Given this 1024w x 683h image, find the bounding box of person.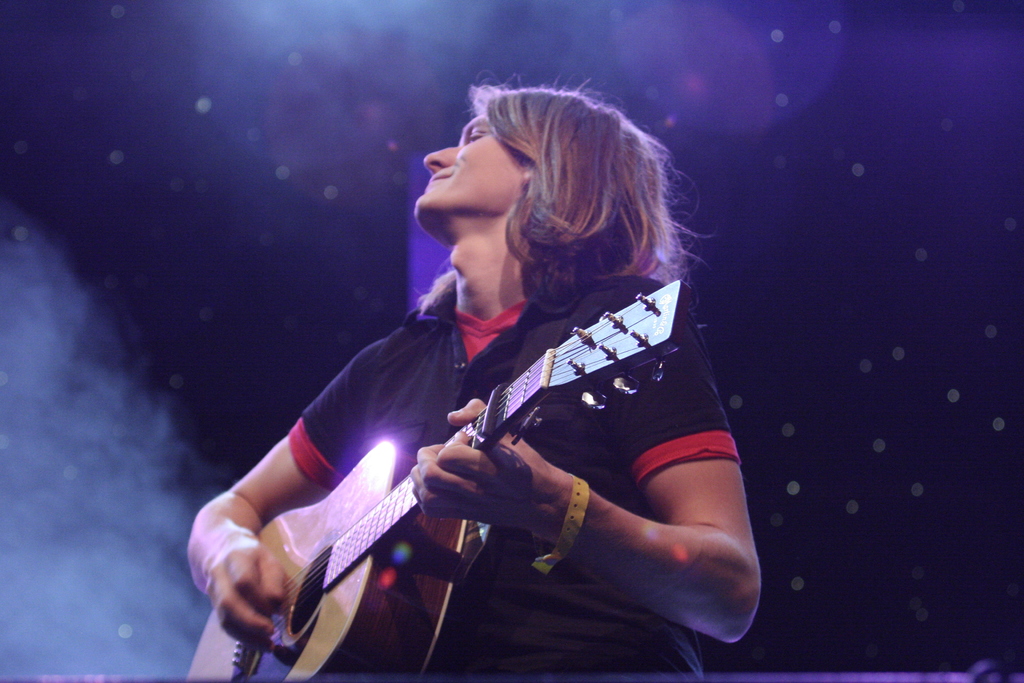
209, 96, 756, 682.
